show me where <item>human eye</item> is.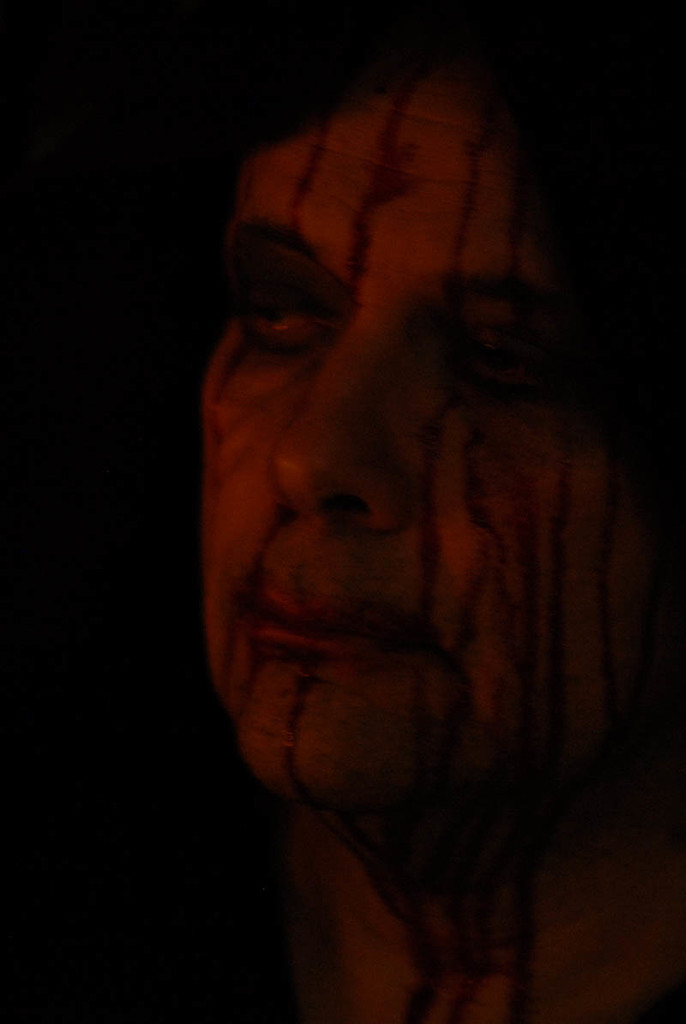
<item>human eye</item> is at 445, 312, 532, 388.
